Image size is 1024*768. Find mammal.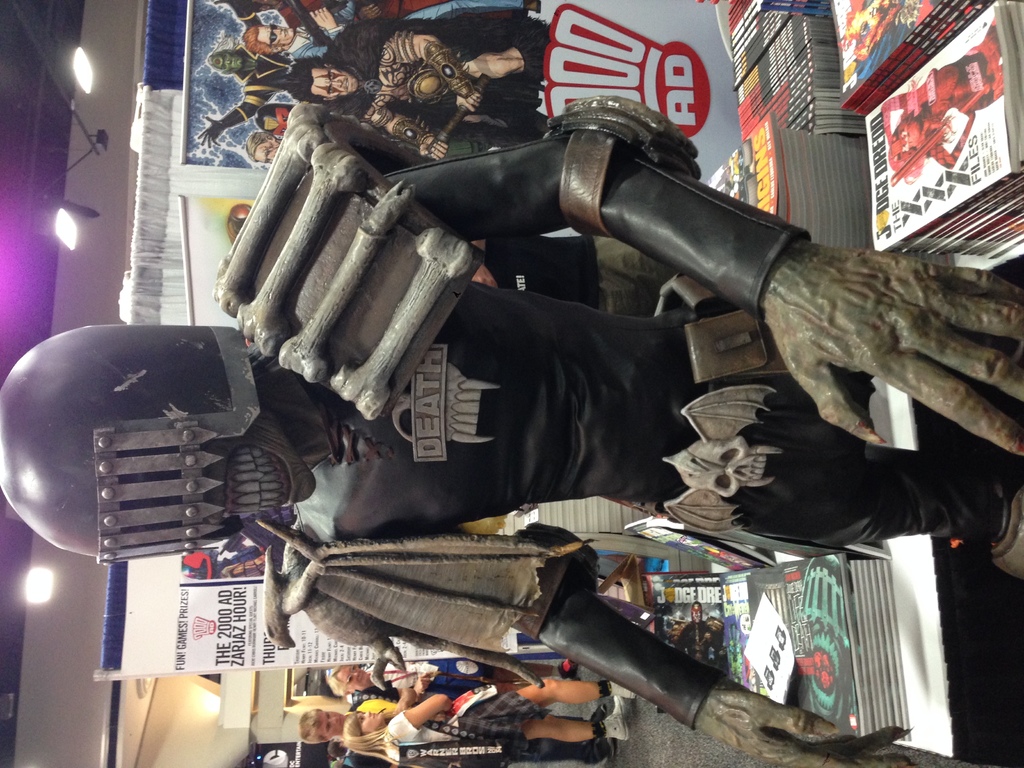
<box>879,11,1006,189</box>.
